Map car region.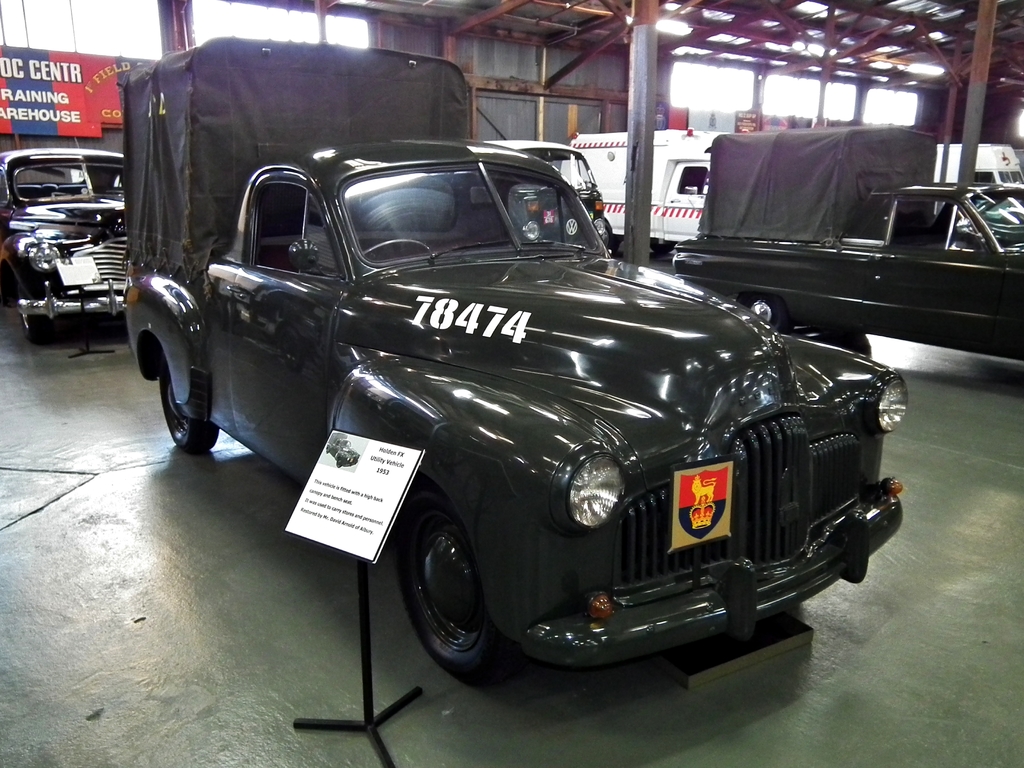
Mapped to <region>0, 146, 129, 346</region>.
